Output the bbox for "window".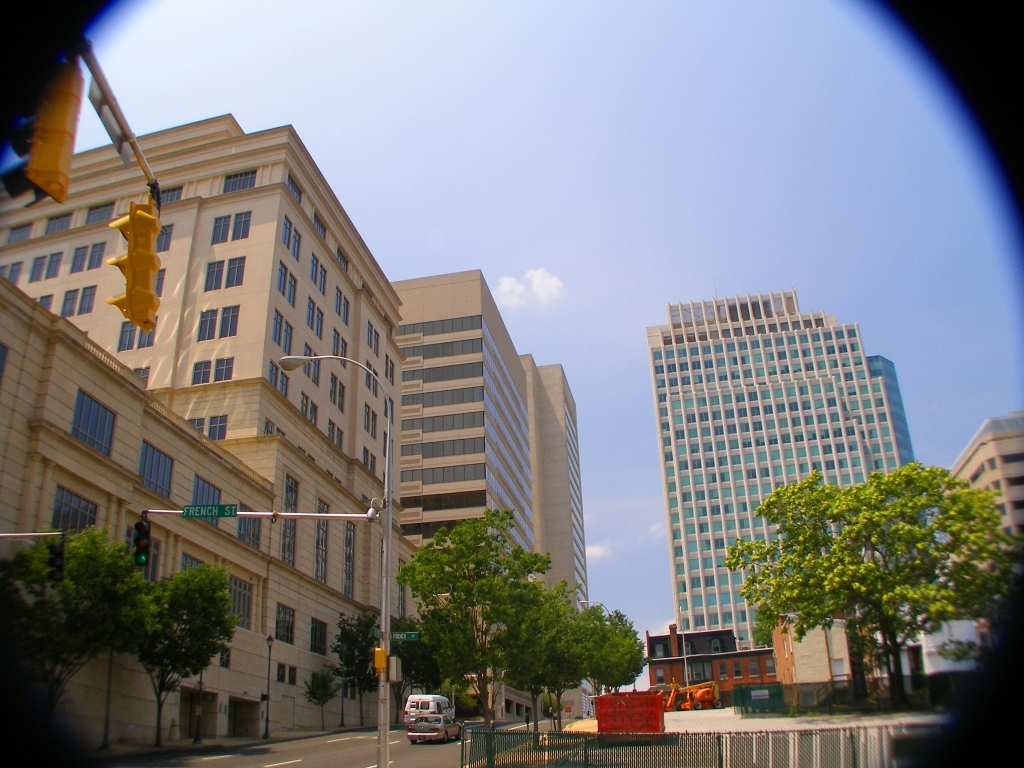
locate(268, 312, 295, 353).
